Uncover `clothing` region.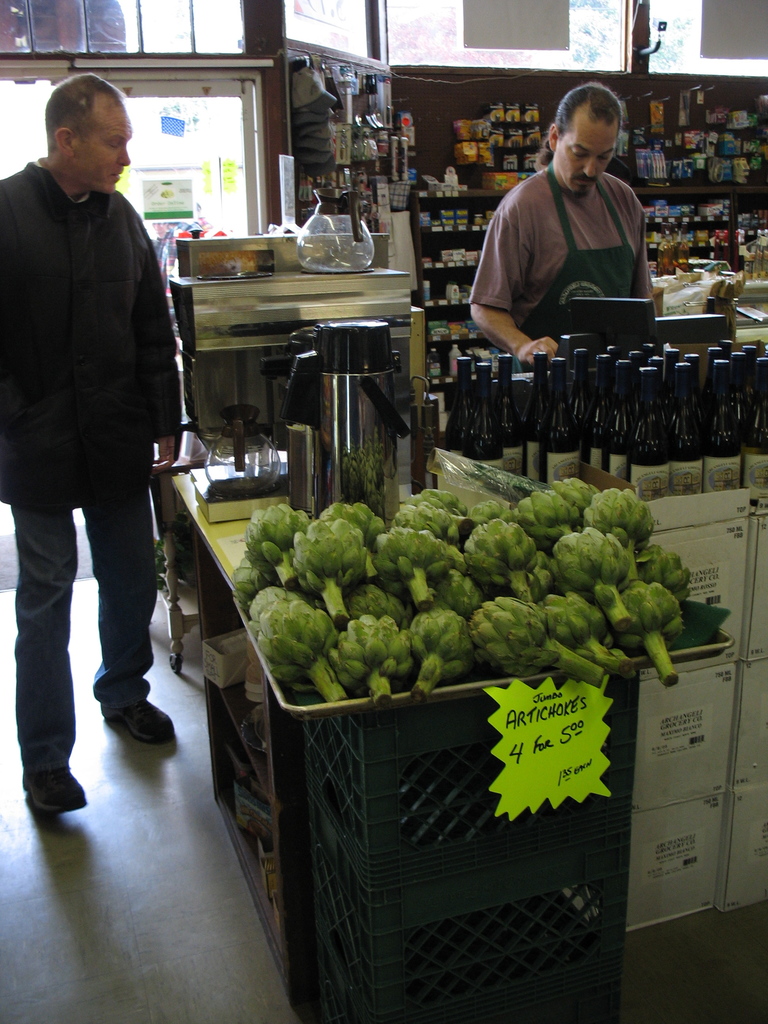
Uncovered: Rect(461, 155, 666, 326).
